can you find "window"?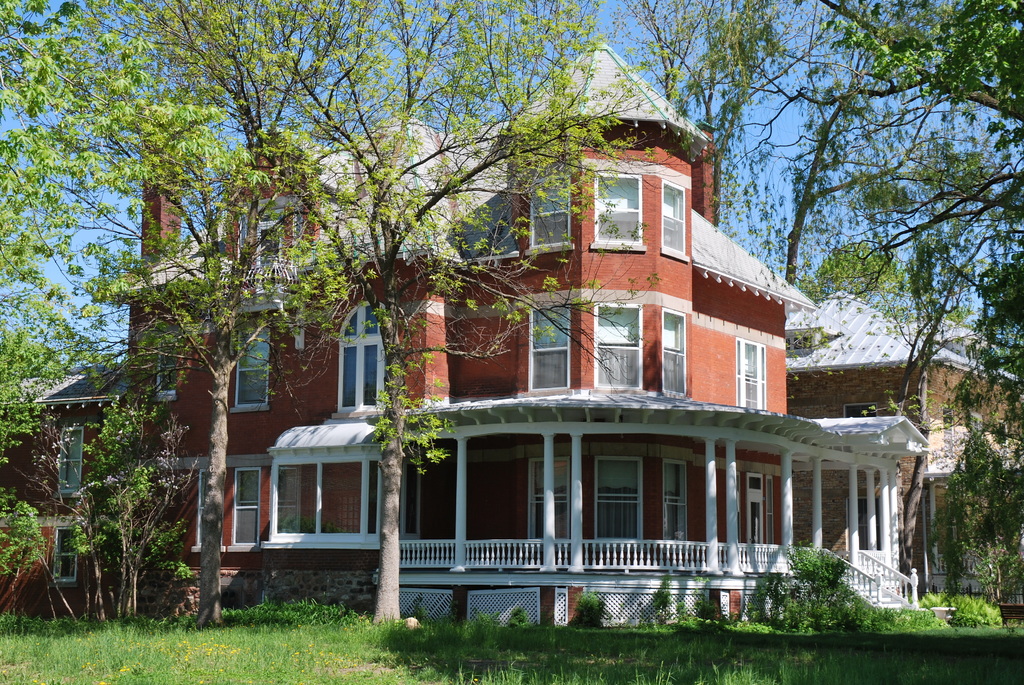
Yes, bounding box: (left=593, top=304, right=641, bottom=392).
